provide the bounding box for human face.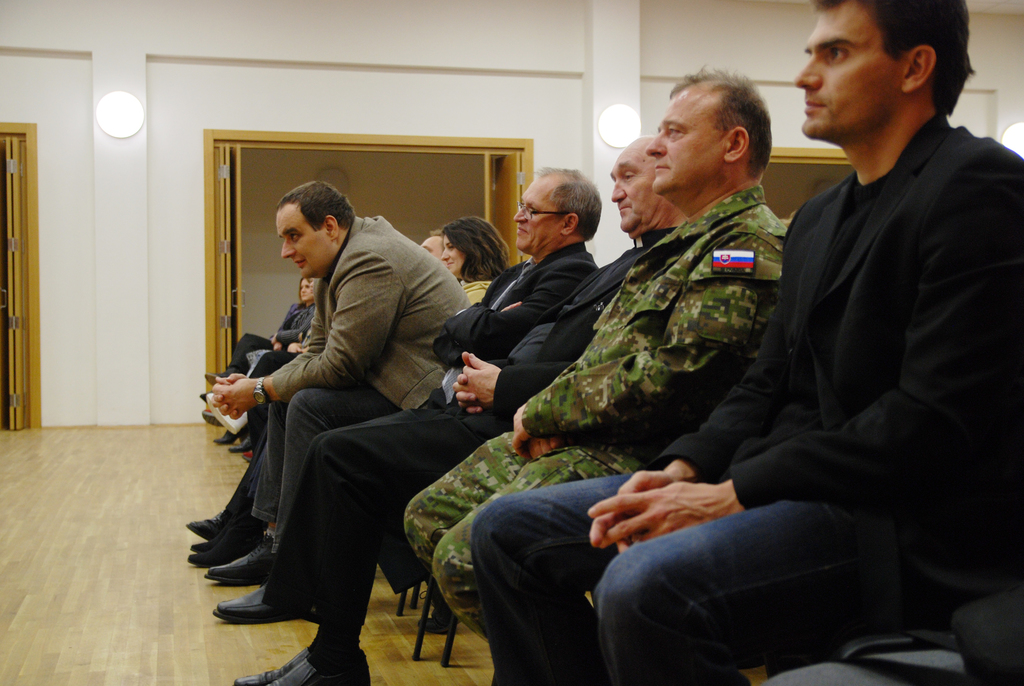
(300, 272, 311, 302).
